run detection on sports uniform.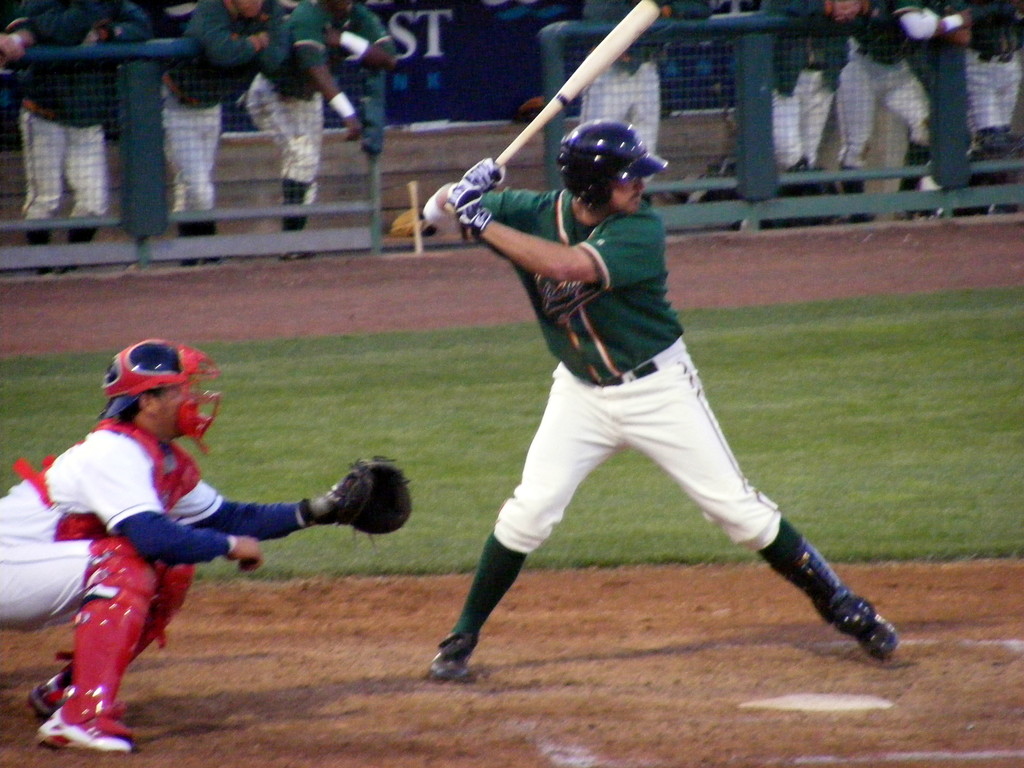
Result: box(834, 0, 945, 220).
